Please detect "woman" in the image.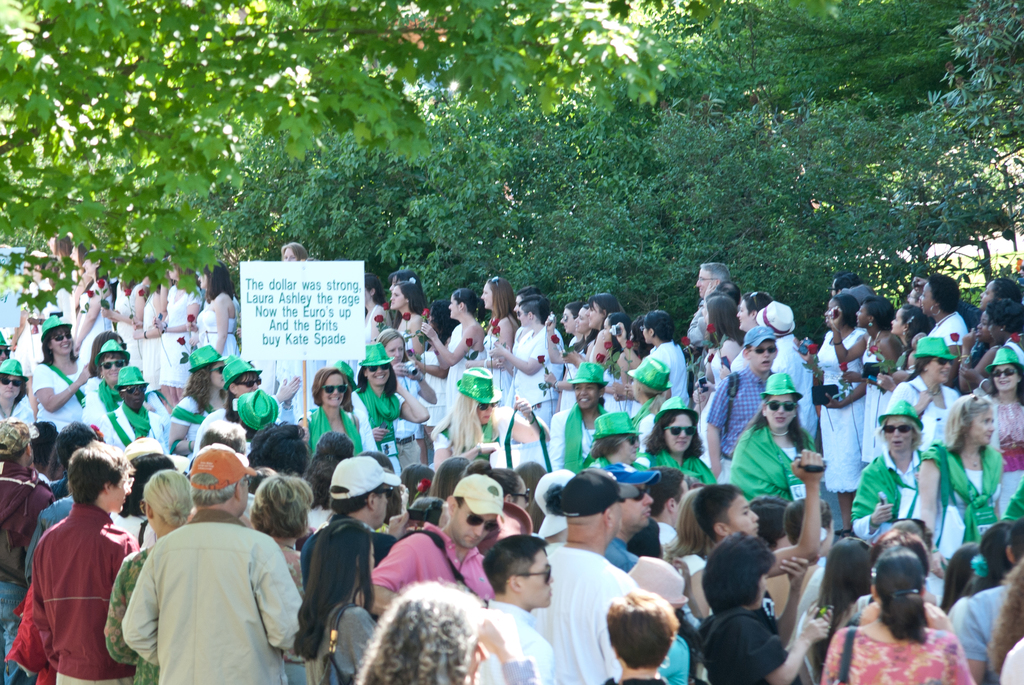
bbox=[0, 364, 31, 431].
